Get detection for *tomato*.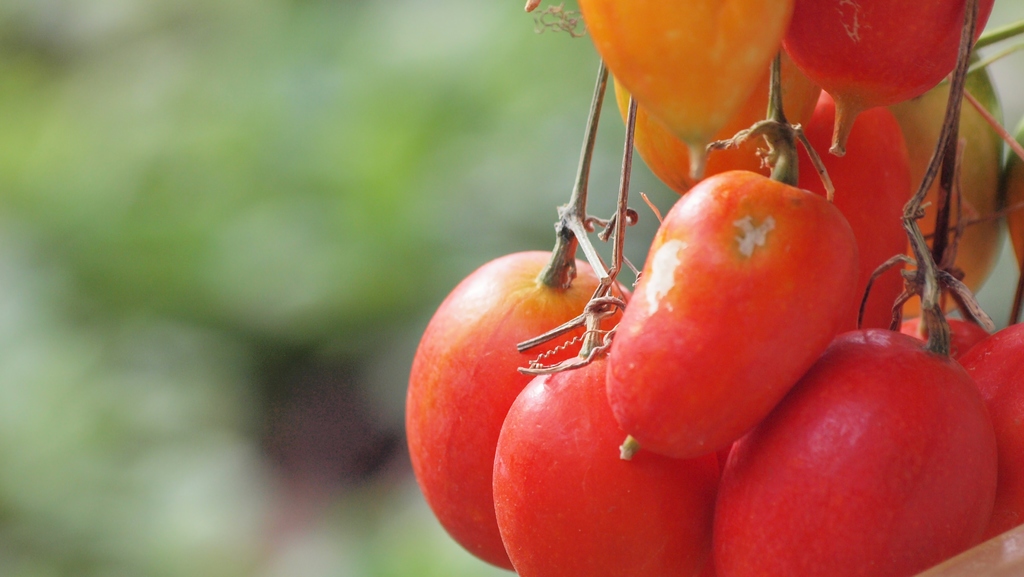
Detection: <box>401,221,634,571</box>.
